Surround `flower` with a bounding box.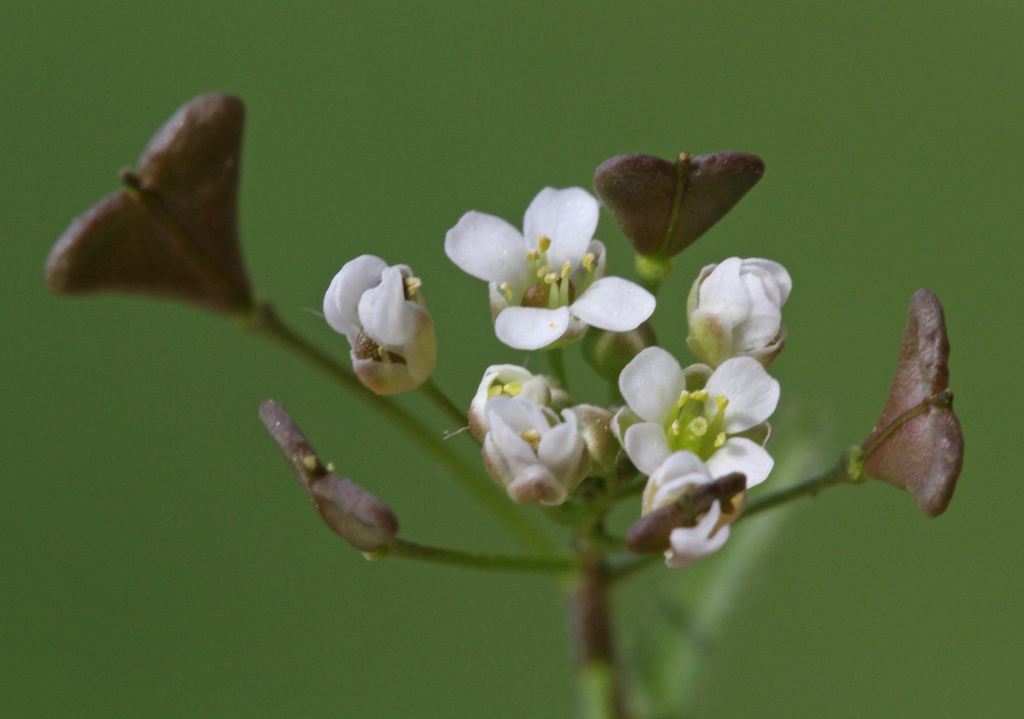
detection(637, 466, 753, 562).
